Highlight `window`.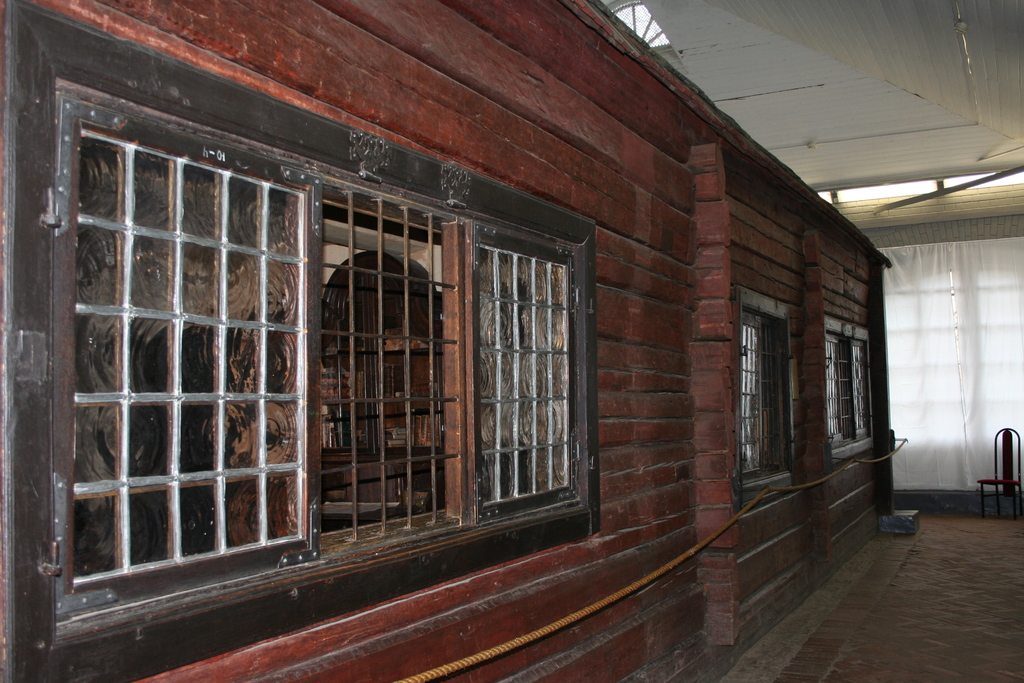
Highlighted region: (left=819, top=310, right=884, bottom=460).
